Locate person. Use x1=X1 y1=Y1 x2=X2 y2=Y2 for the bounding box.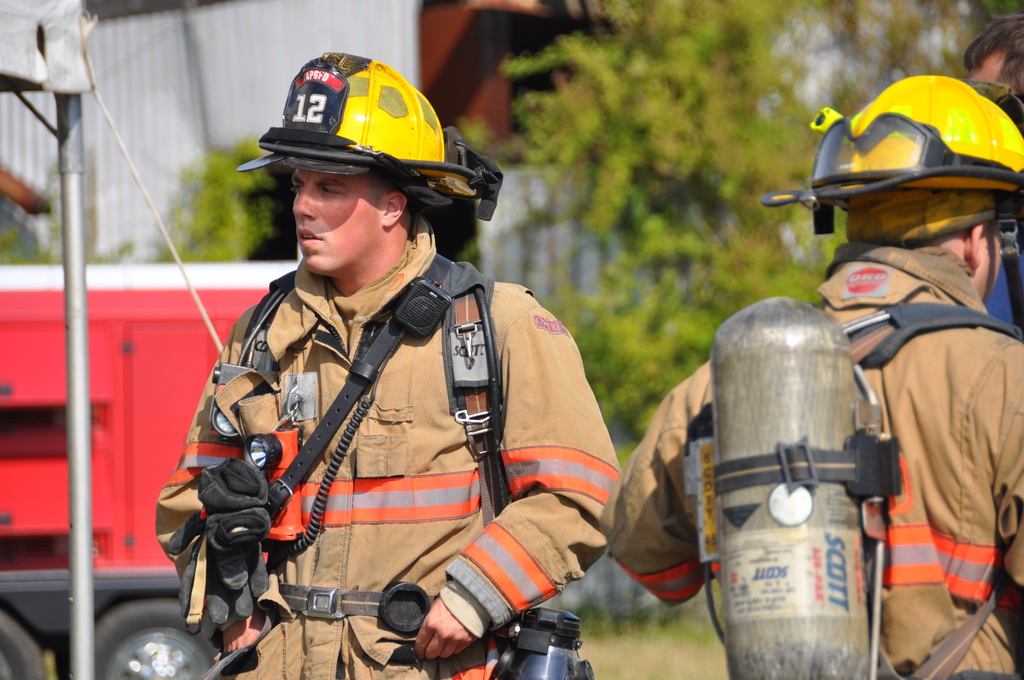
x1=606 y1=71 x2=1023 y2=679.
